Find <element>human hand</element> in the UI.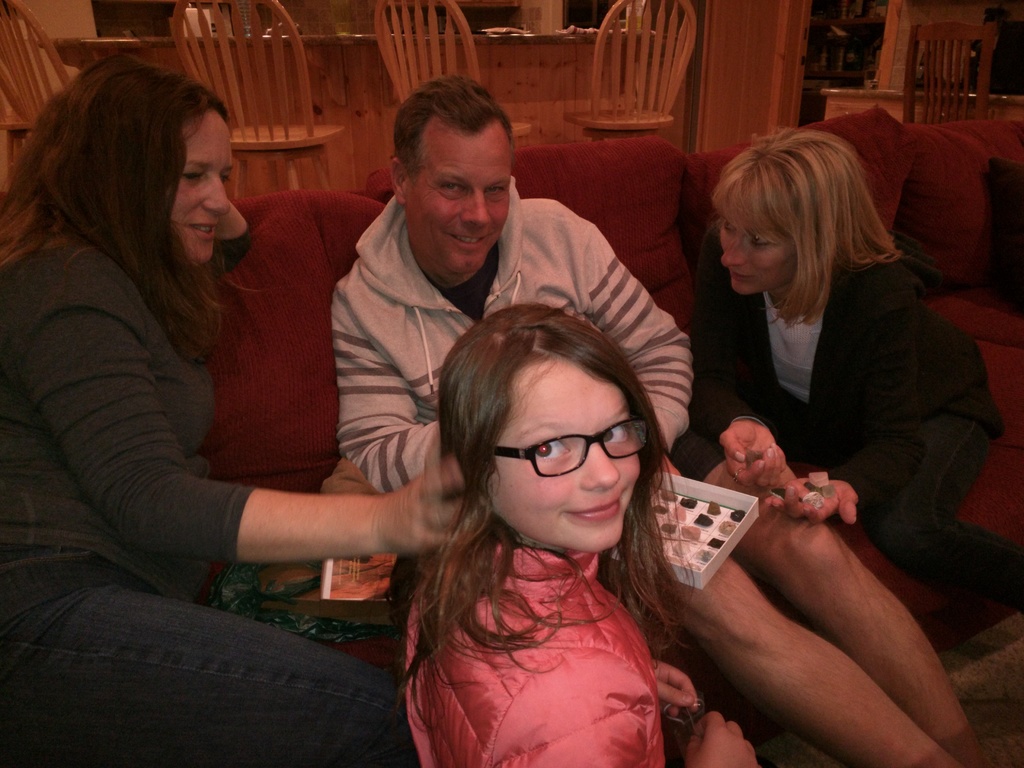
UI element at [left=716, top=419, right=788, bottom=493].
